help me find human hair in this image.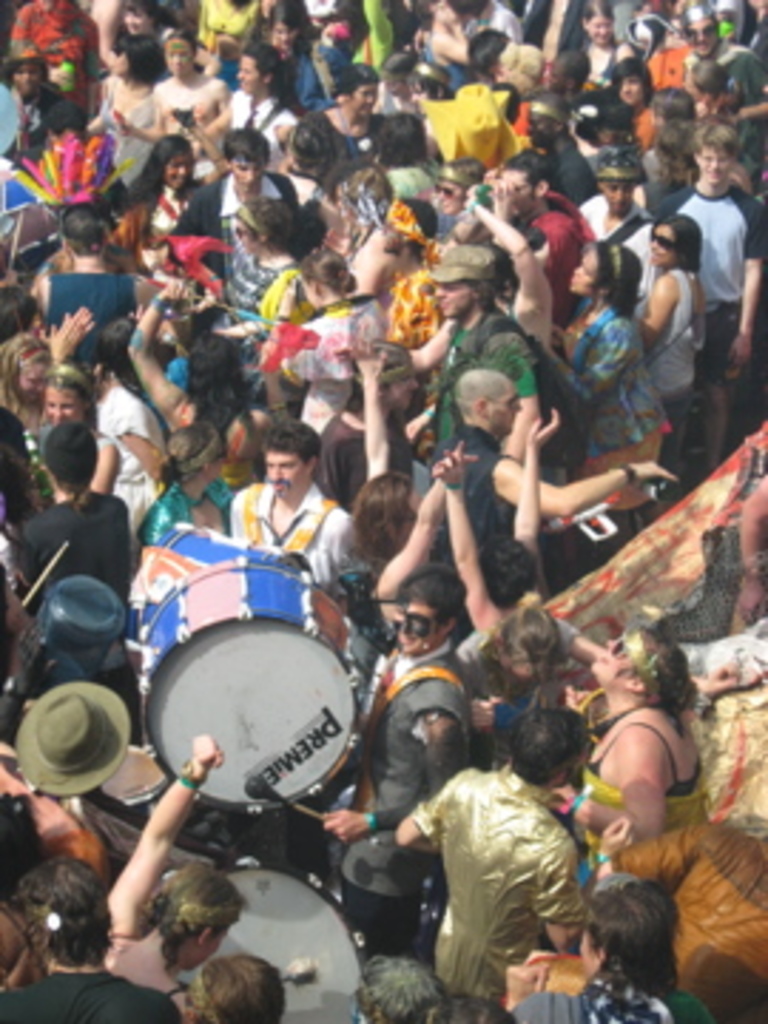
Found it: left=174, top=947, right=270, bottom=1021.
